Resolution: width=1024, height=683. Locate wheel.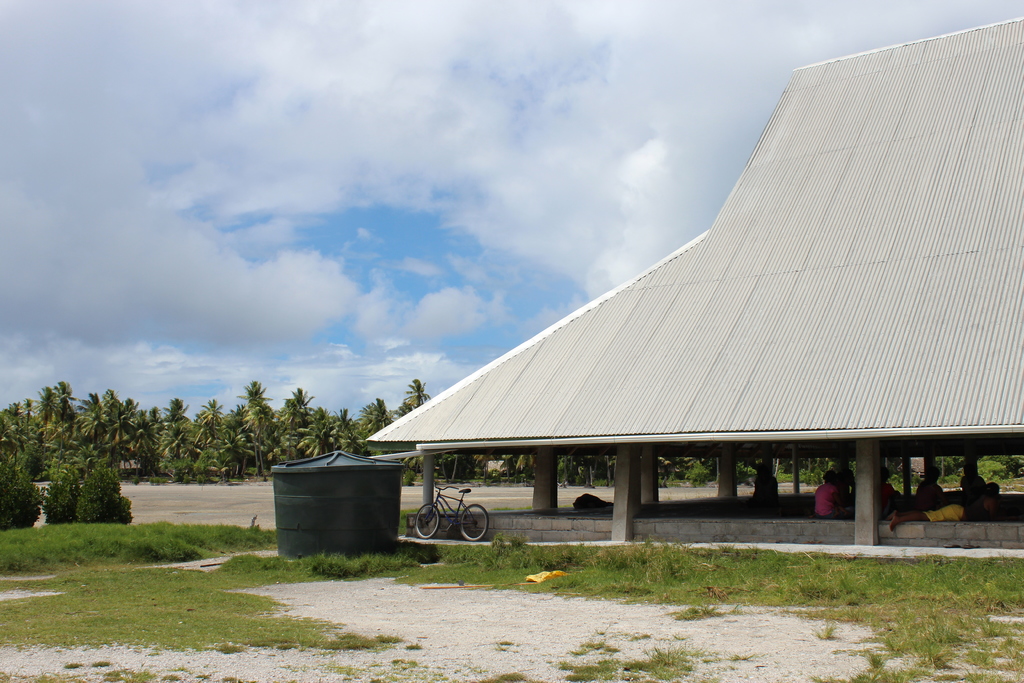
<region>413, 502, 440, 539</region>.
